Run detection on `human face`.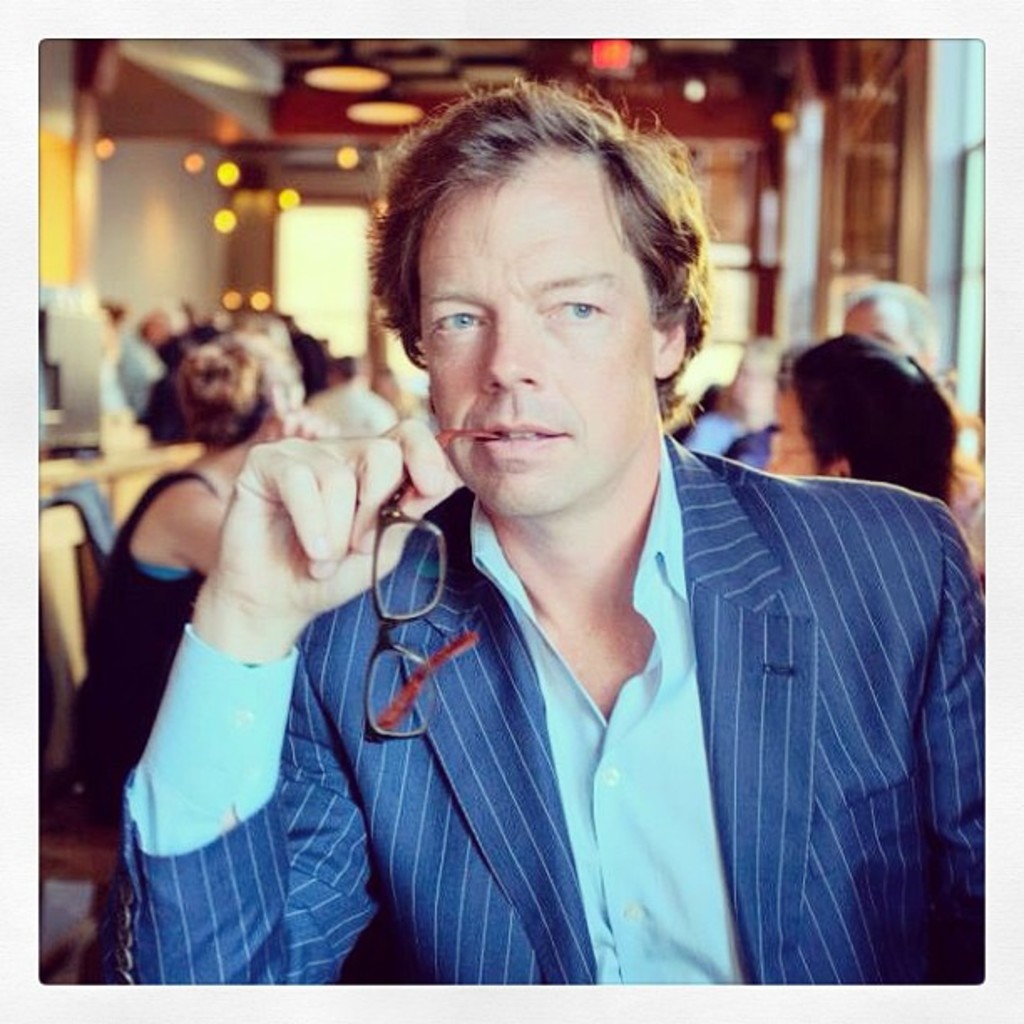
Result: select_region(843, 293, 920, 356).
